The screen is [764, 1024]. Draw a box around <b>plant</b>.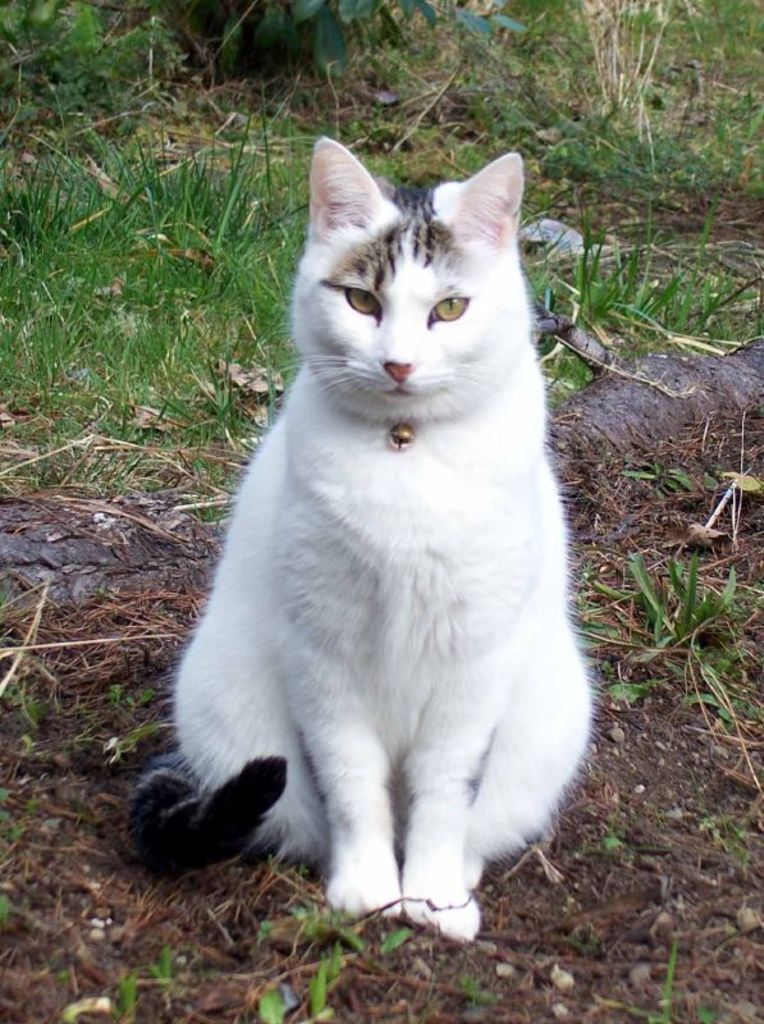
(left=148, top=0, right=523, bottom=83).
